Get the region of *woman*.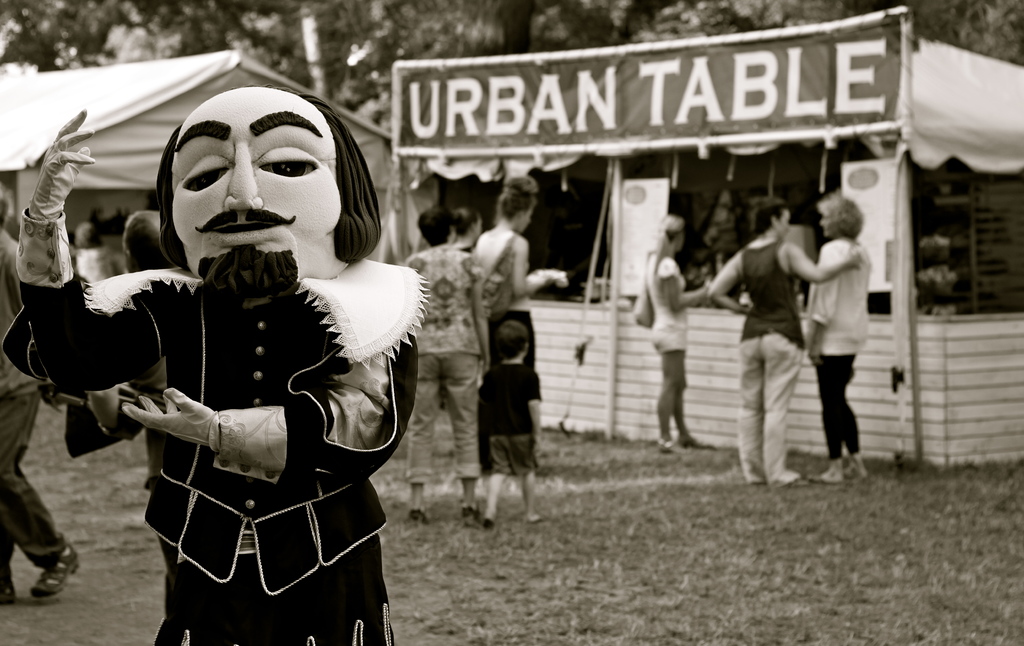
453:210:486:249.
